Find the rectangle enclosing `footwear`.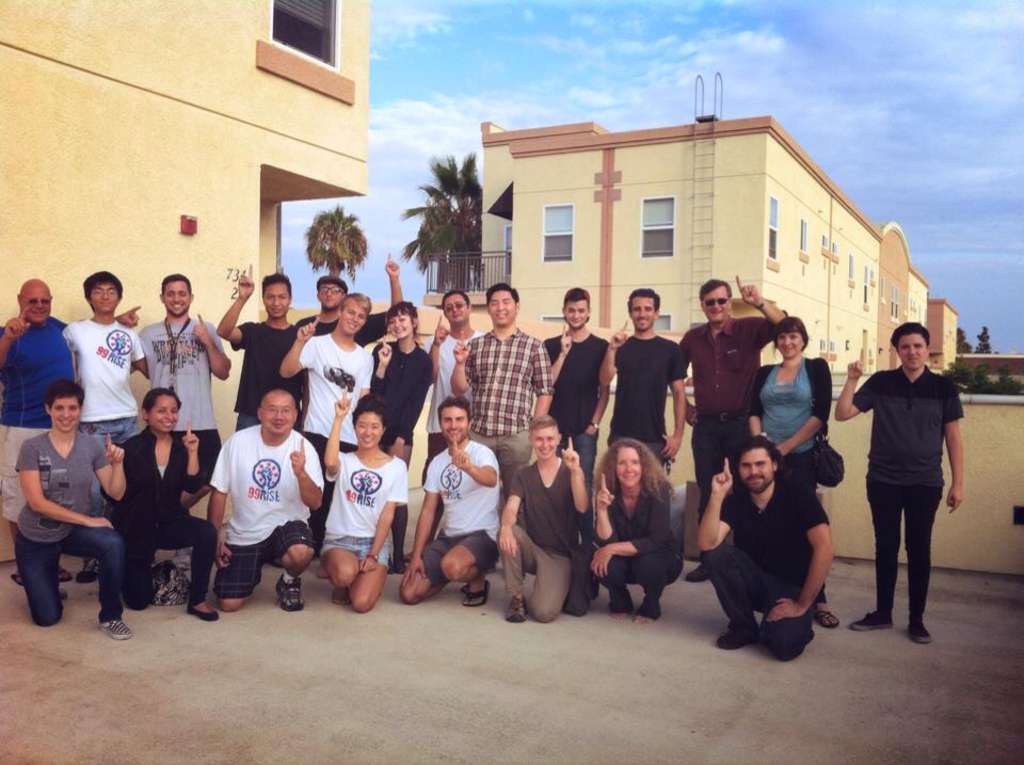
box=[674, 558, 727, 575].
